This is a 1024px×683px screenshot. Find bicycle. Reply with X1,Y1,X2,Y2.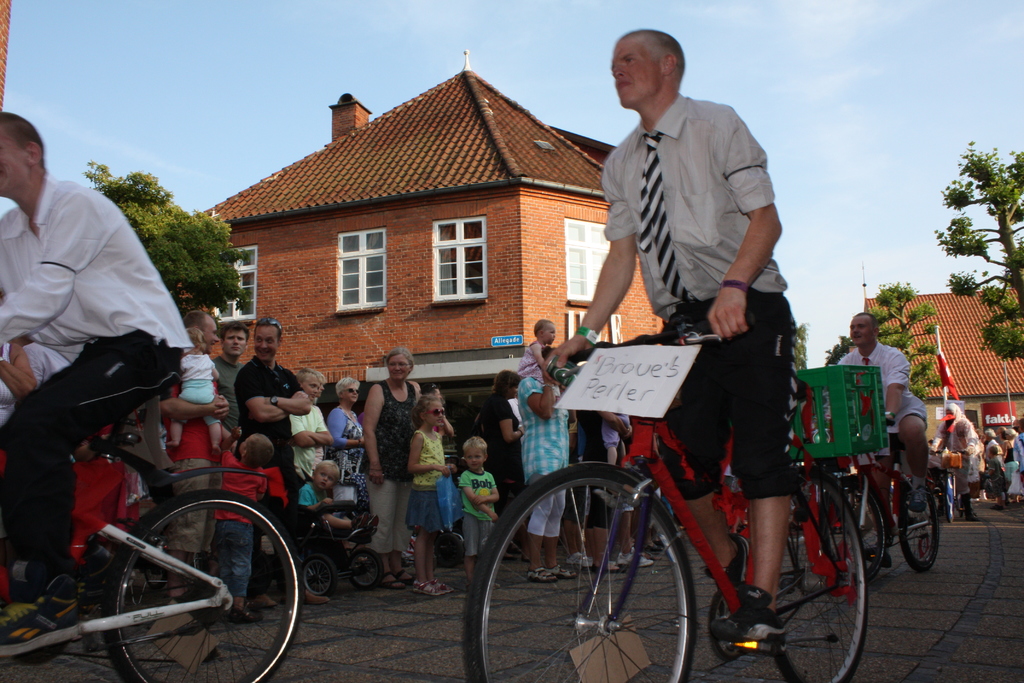
458,311,868,682.
